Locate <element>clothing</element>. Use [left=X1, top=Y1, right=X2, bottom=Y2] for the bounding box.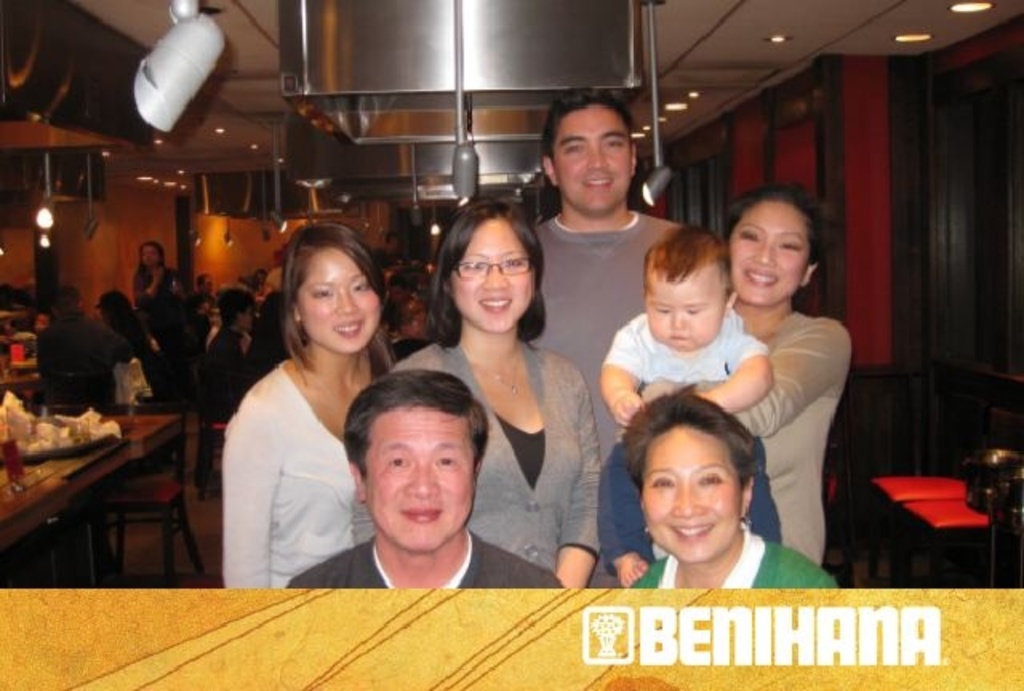
[left=610, top=314, right=770, bottom=568].
